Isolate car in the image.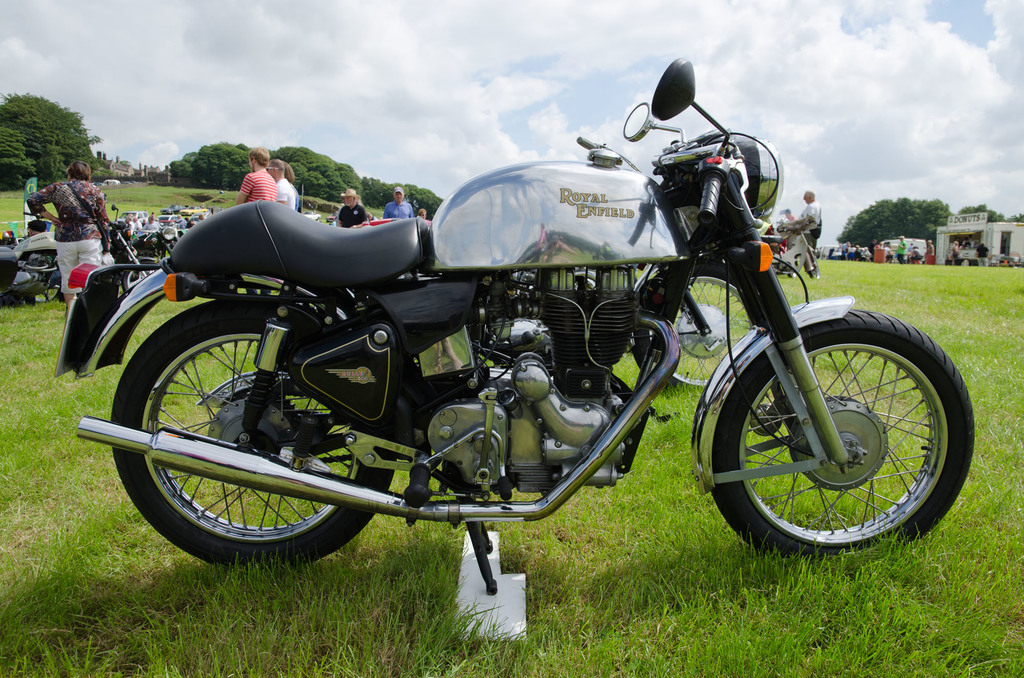
Isolated region: {"left": 159, "top": 214, "right": 180, "bottom": 222}.
